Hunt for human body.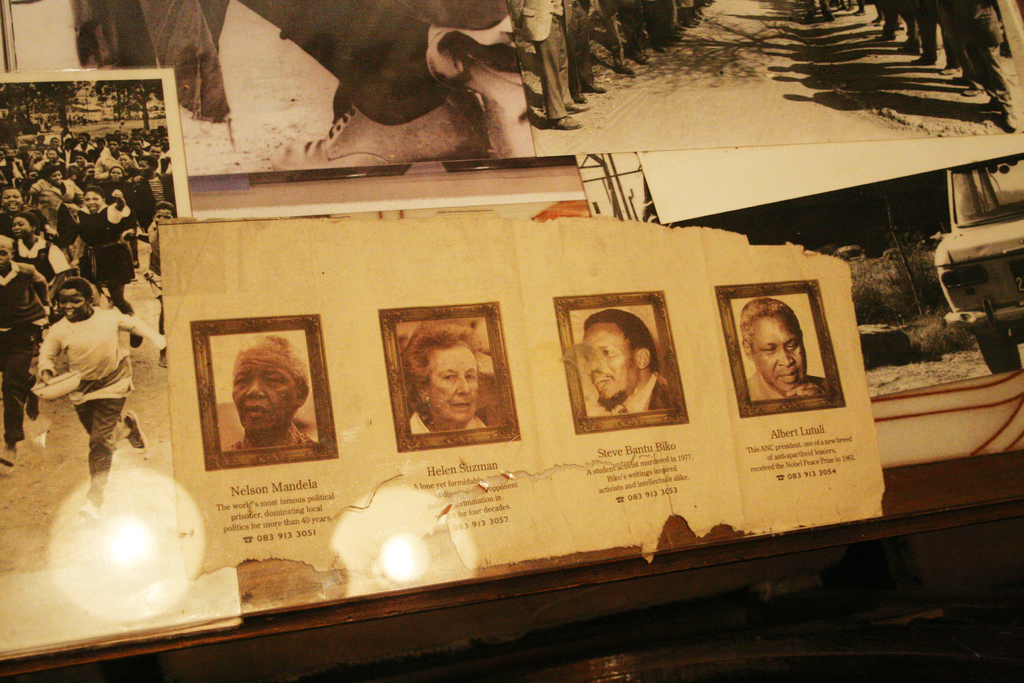
Hunted down at (408,394,508,436).
